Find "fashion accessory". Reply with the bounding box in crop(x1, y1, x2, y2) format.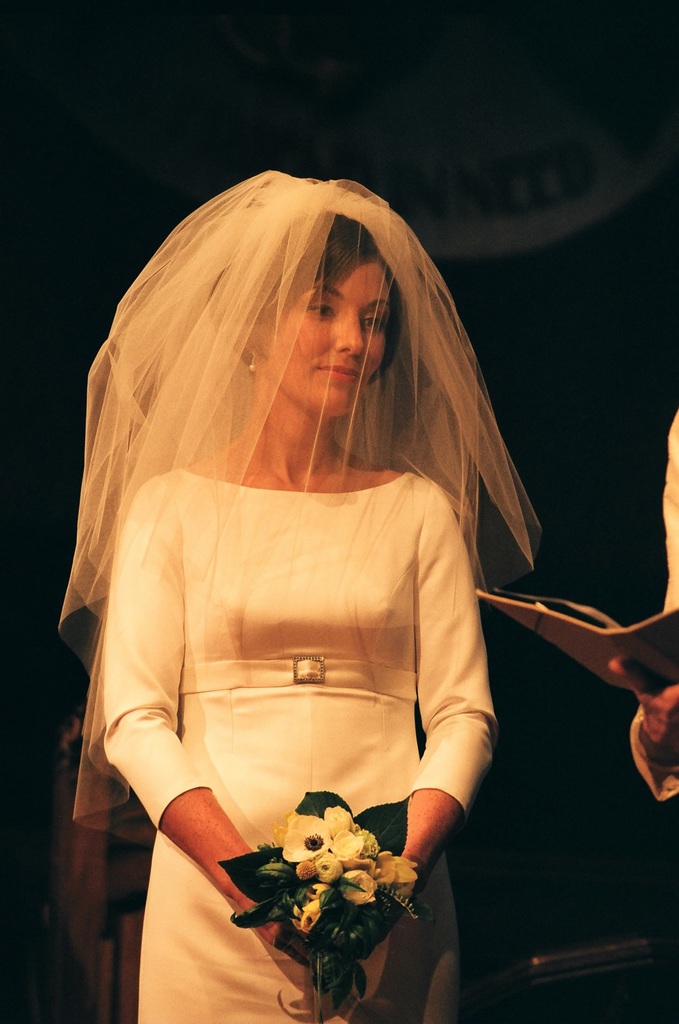
crop(50, 170, 540, 838).
